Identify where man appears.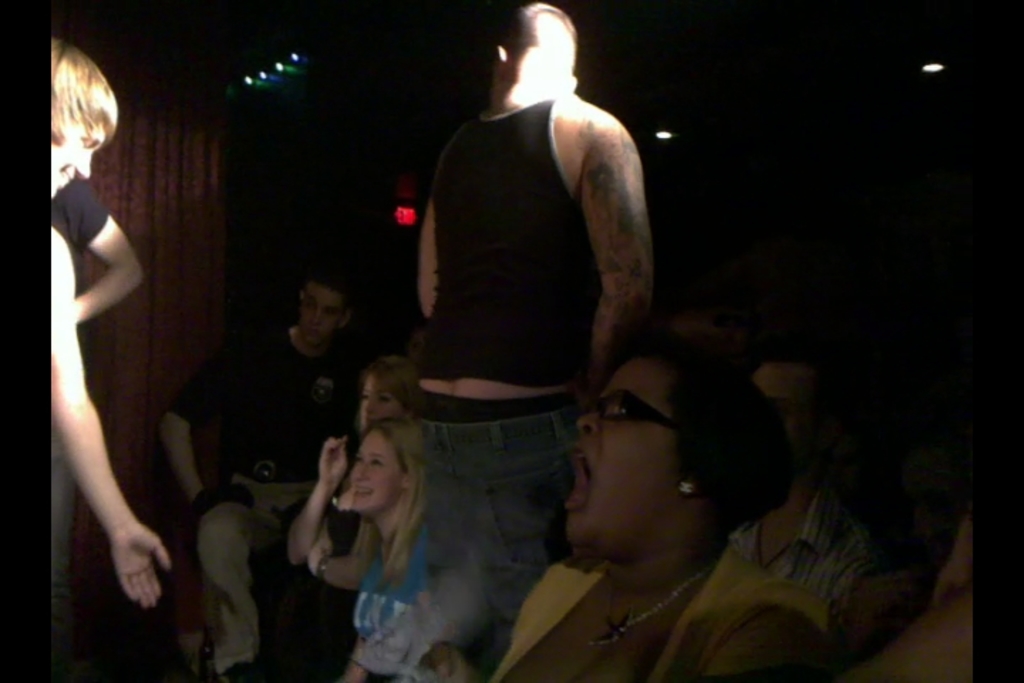
Appears at [721,343,885,606].
